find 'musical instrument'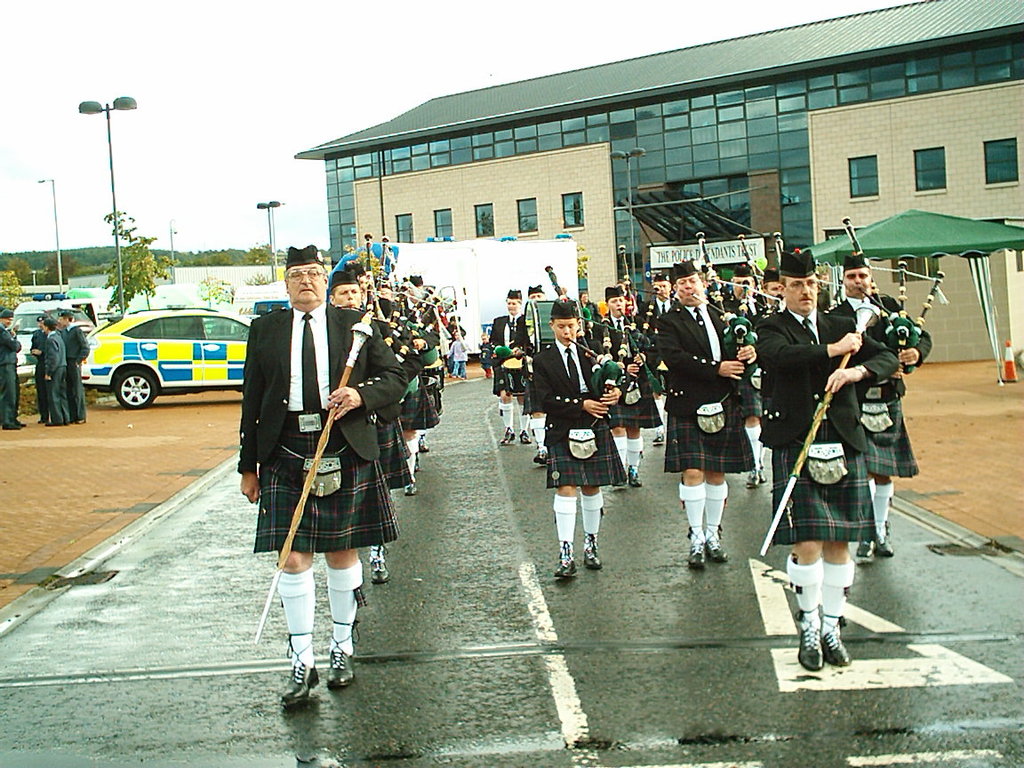
region(613, 307, 666, 398)
